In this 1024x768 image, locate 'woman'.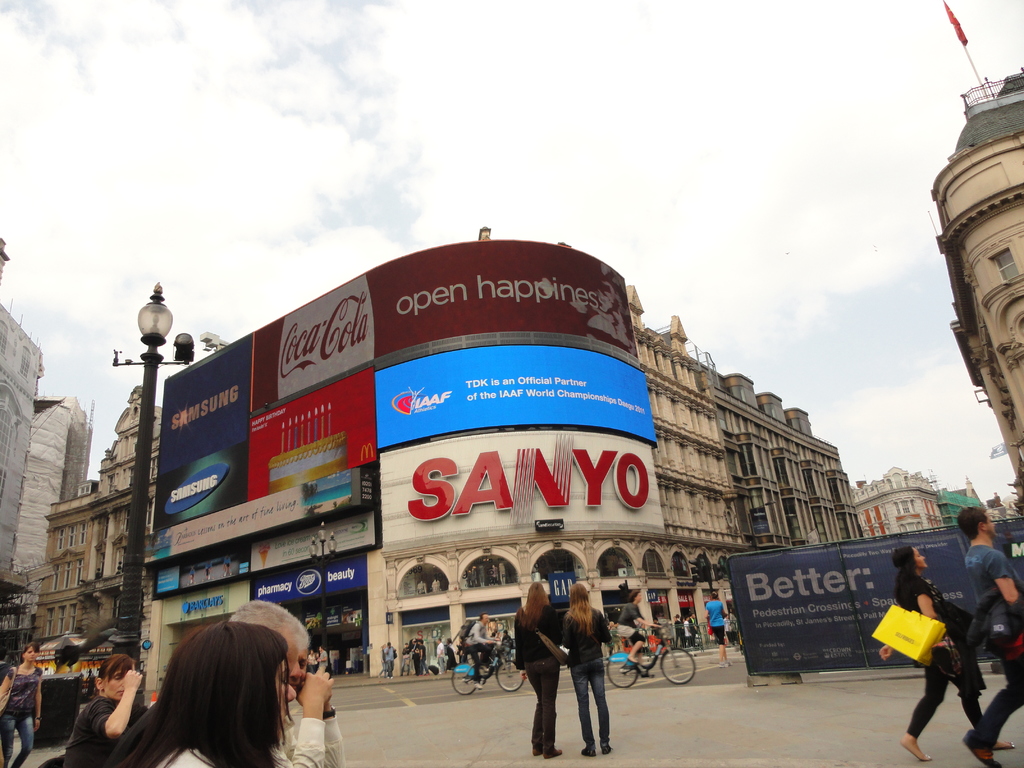
Bounding box: box(65, 657, 148, 767).
